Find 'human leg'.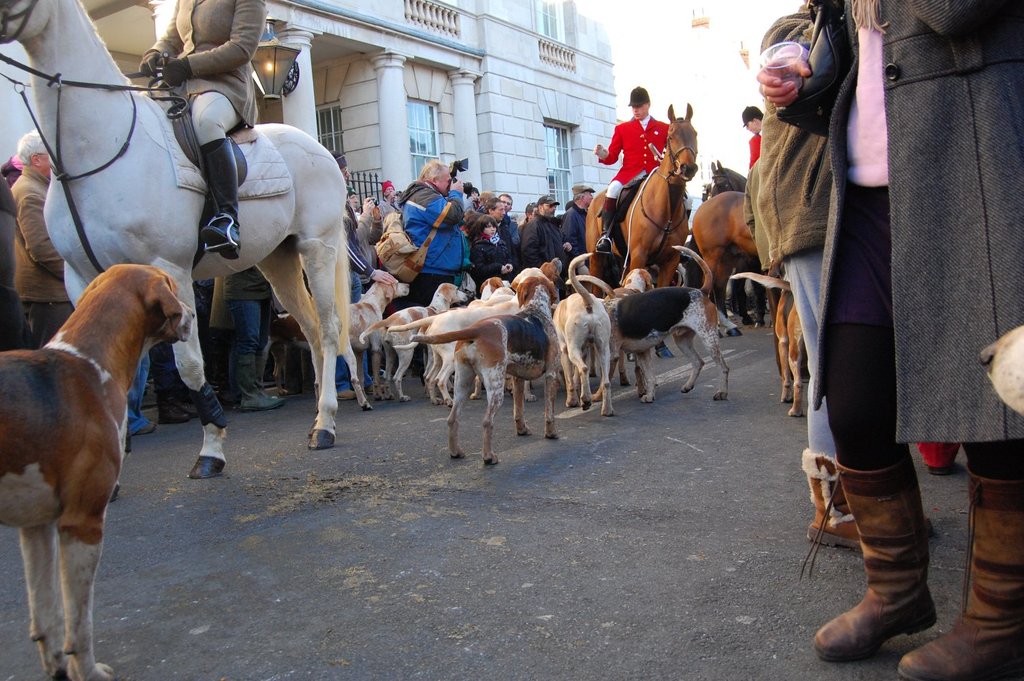
bbox=(601, 159, 639, 239).
